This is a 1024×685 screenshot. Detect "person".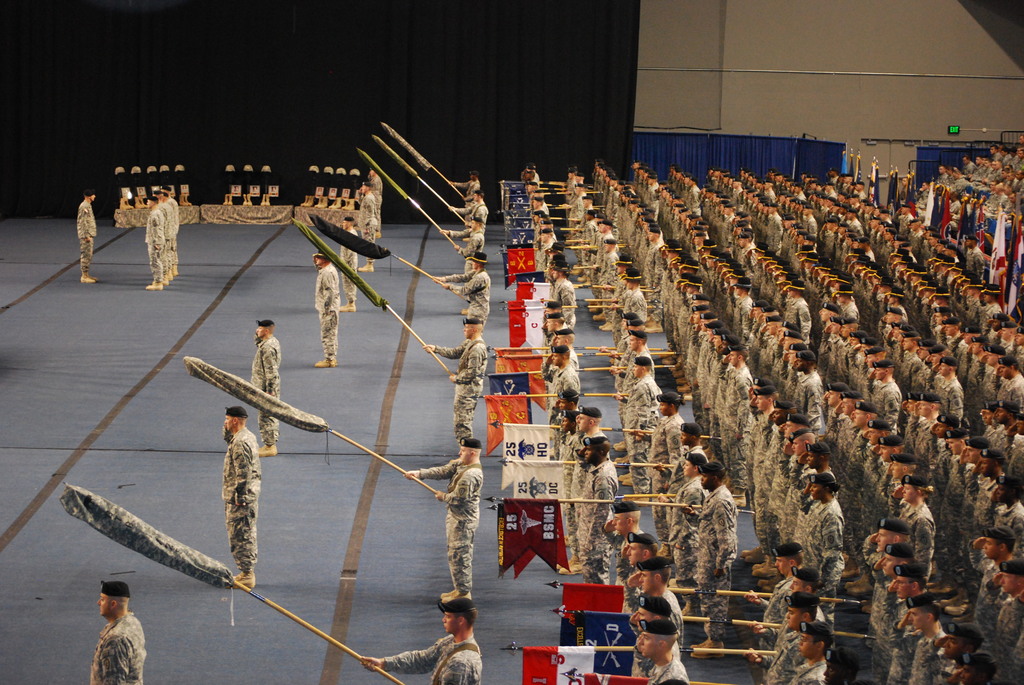
(left=634, top=358, right=658, bottom=391).
